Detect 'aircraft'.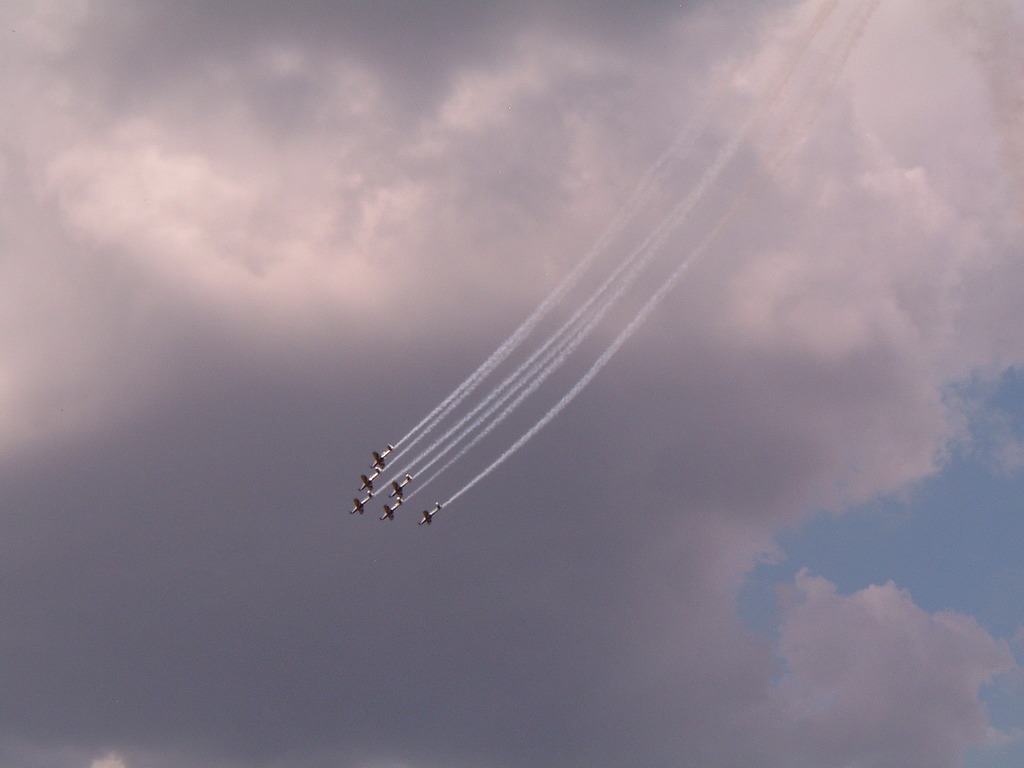
Detected at 380,495,404,522.
